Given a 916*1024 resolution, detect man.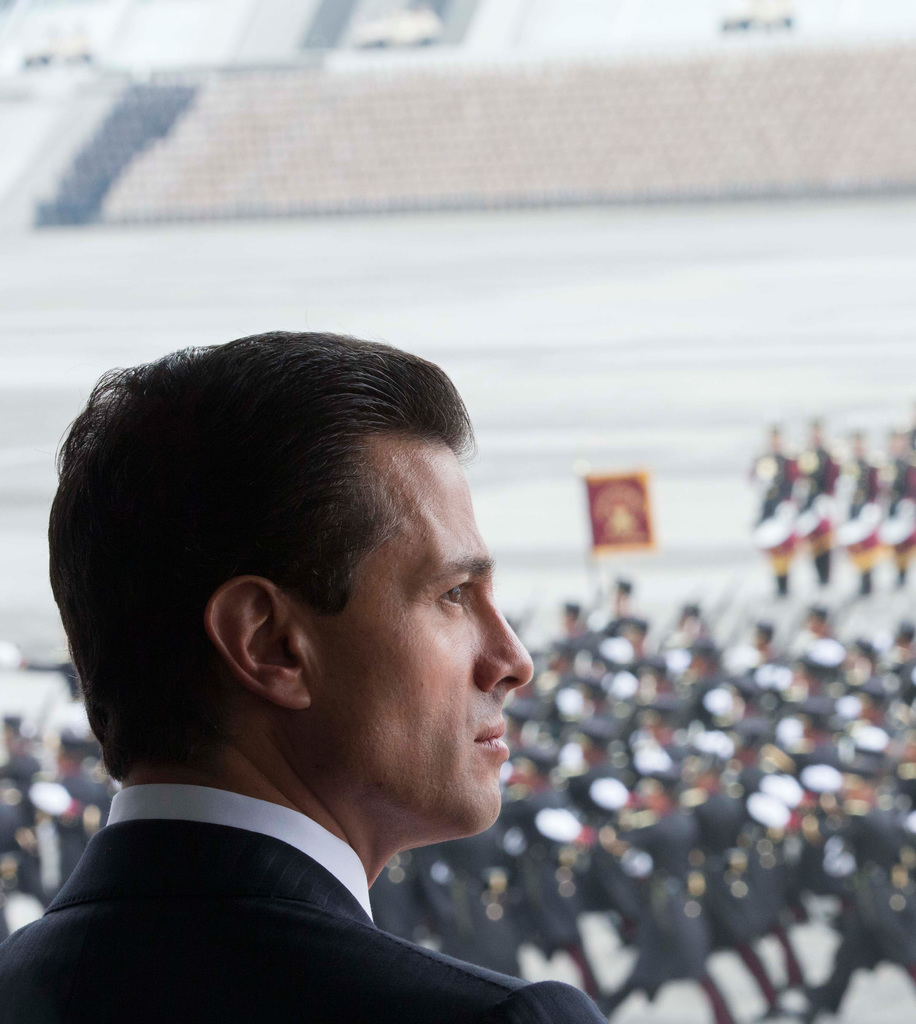
pyautogui.locateOnScreen(746, 419, 800, 593).
